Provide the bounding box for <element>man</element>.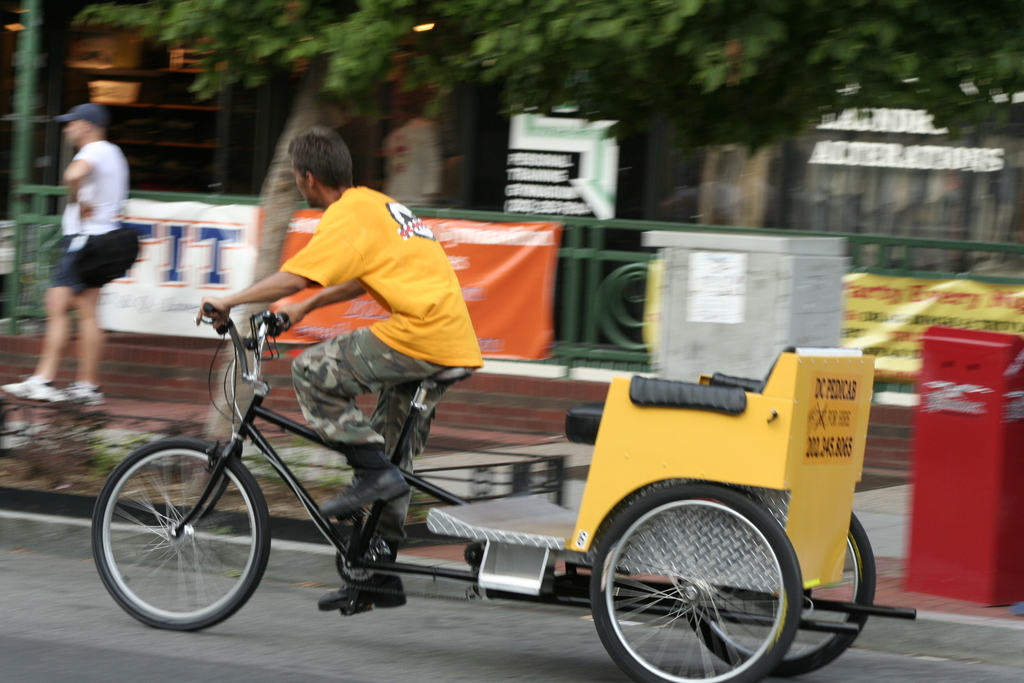
pyautogui.locateOnScreen(196, 125, 479, 611).
